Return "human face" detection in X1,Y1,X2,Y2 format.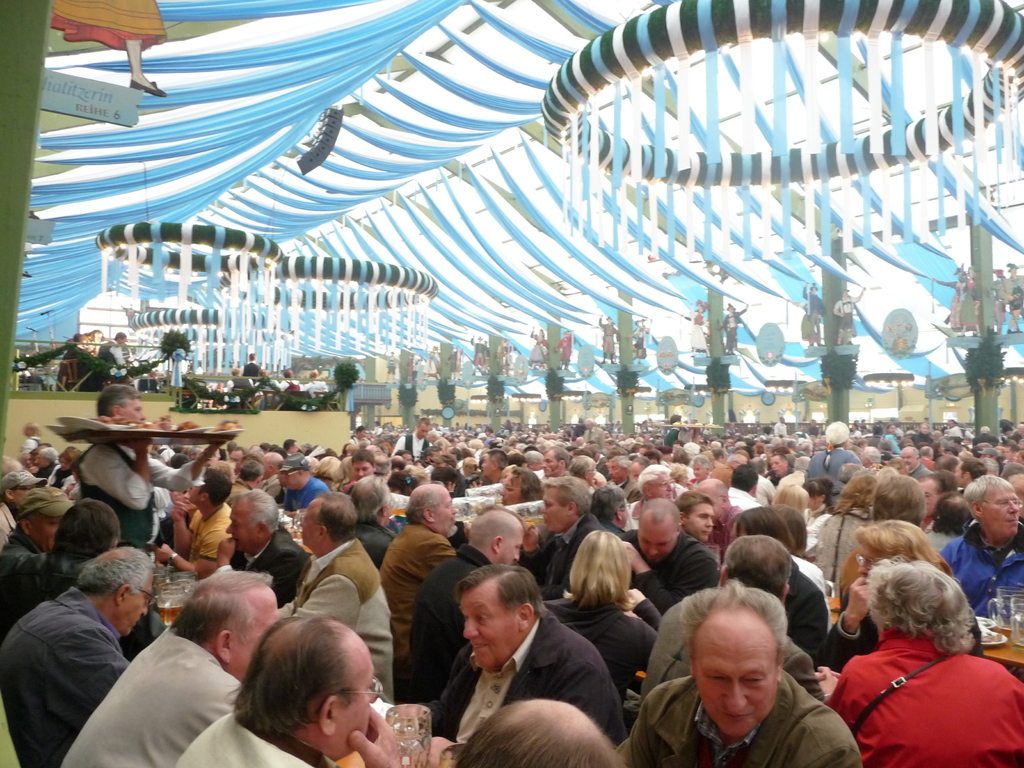
284,471,297,488.
